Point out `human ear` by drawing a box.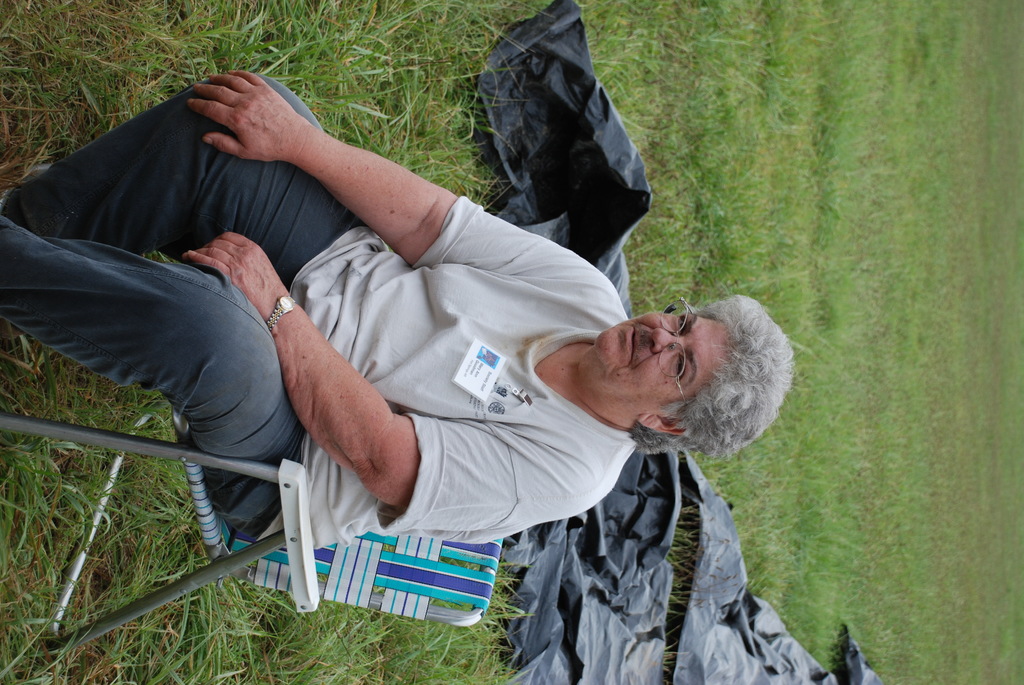
left=639, top=415, right=689, bottom=436.
